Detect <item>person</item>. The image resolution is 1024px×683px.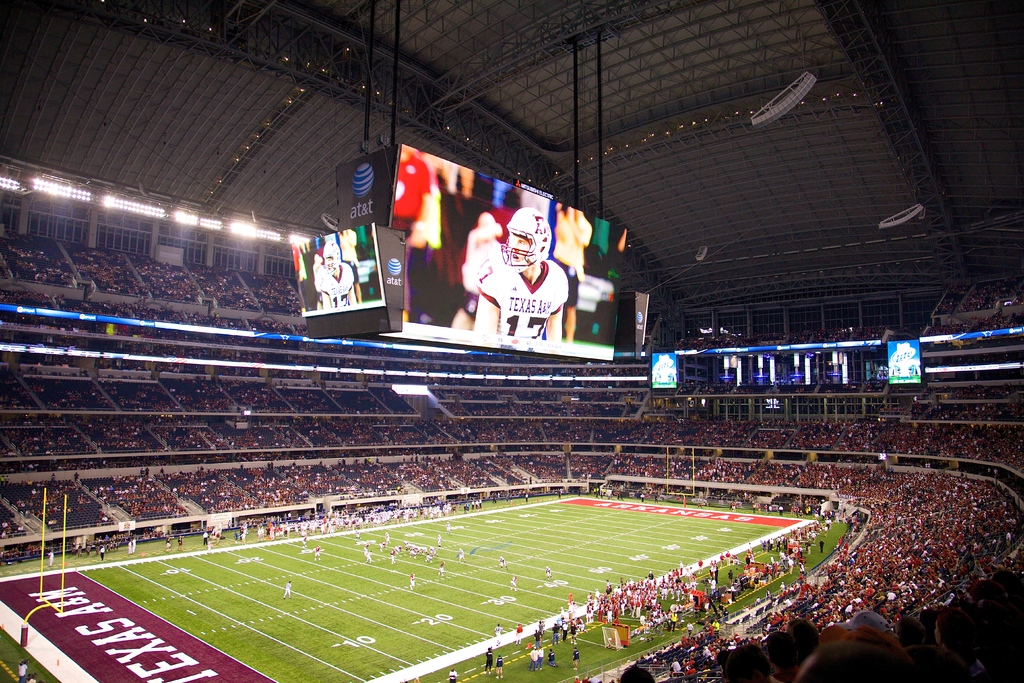
[left=472, top=208, right=570, bottom=342].
